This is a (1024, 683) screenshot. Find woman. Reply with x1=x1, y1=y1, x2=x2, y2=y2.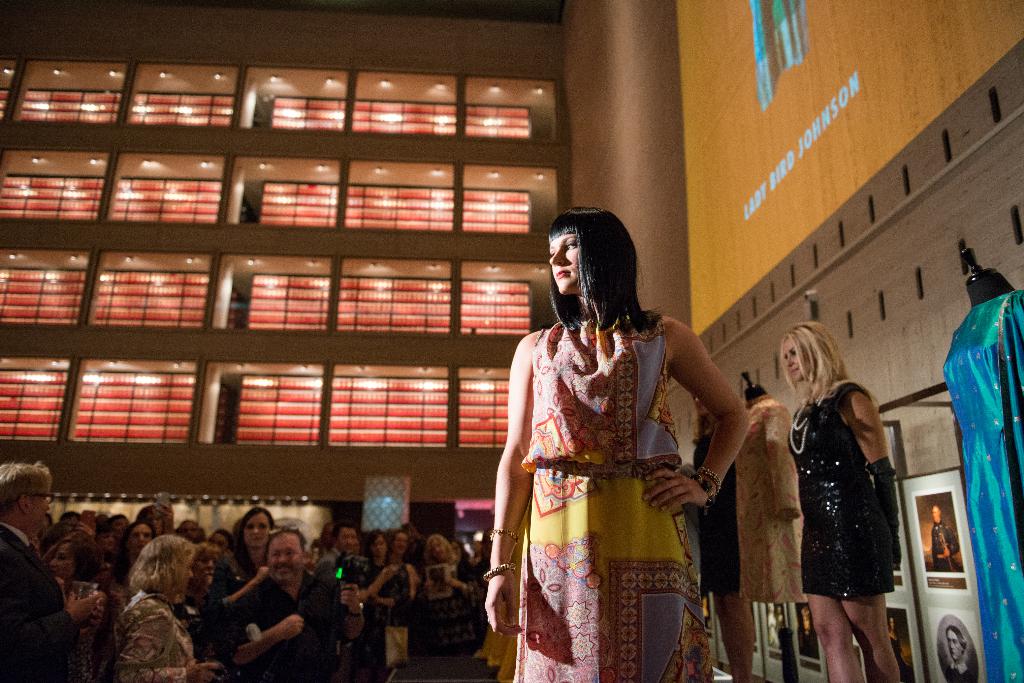
x1=425, y1=534, x2=476, y2=655.
